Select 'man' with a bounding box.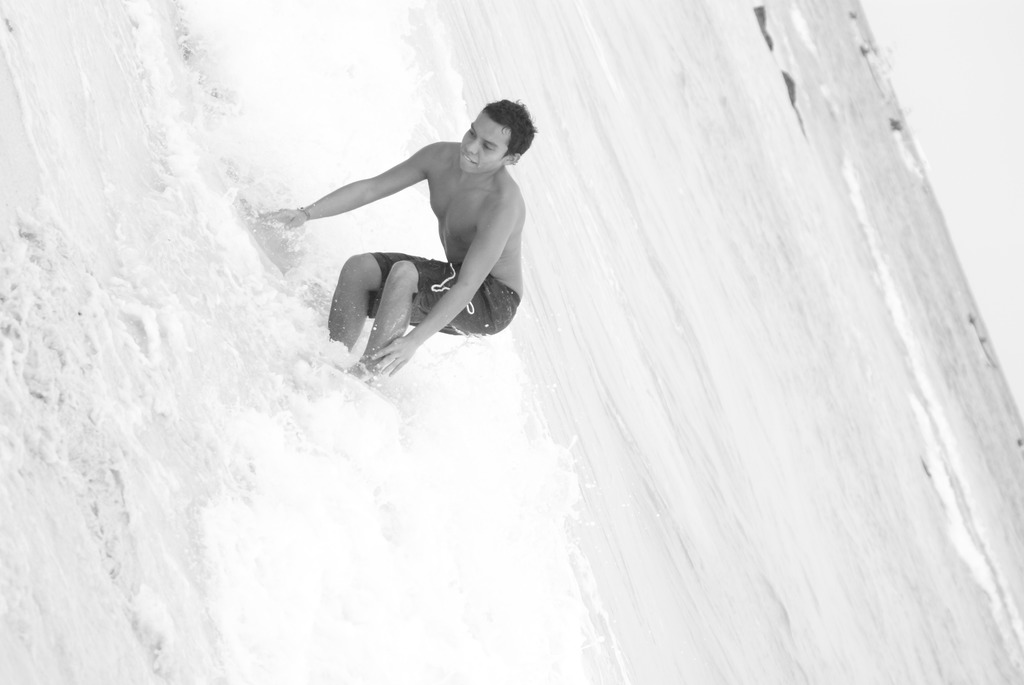
<bbox>257, 100, 537, 377</bbox>.
